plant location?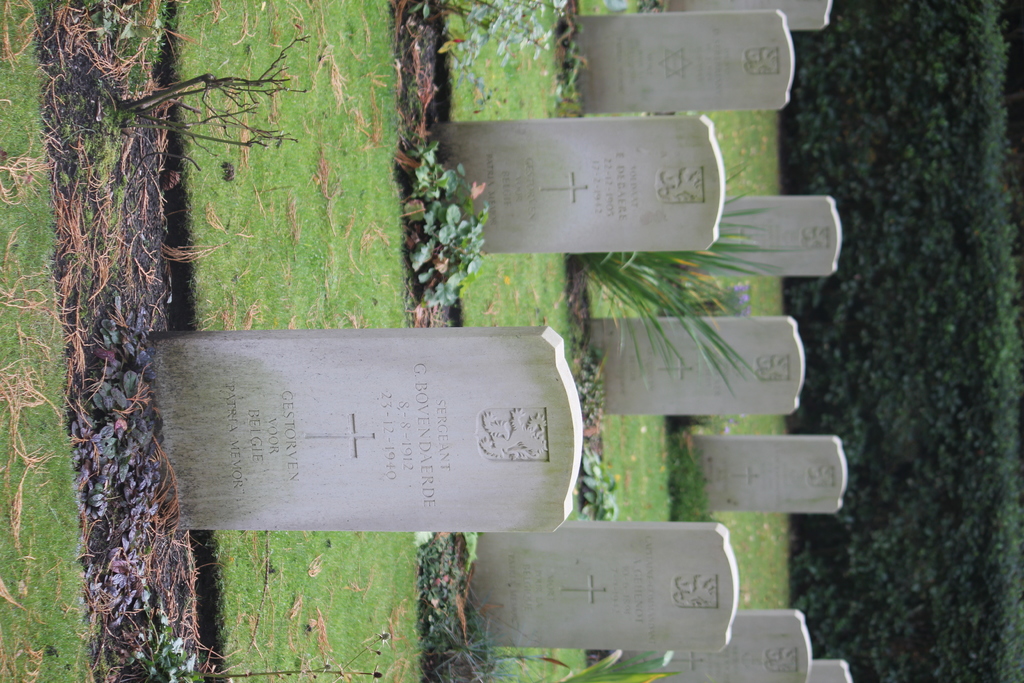
404, 0, 604, 65
